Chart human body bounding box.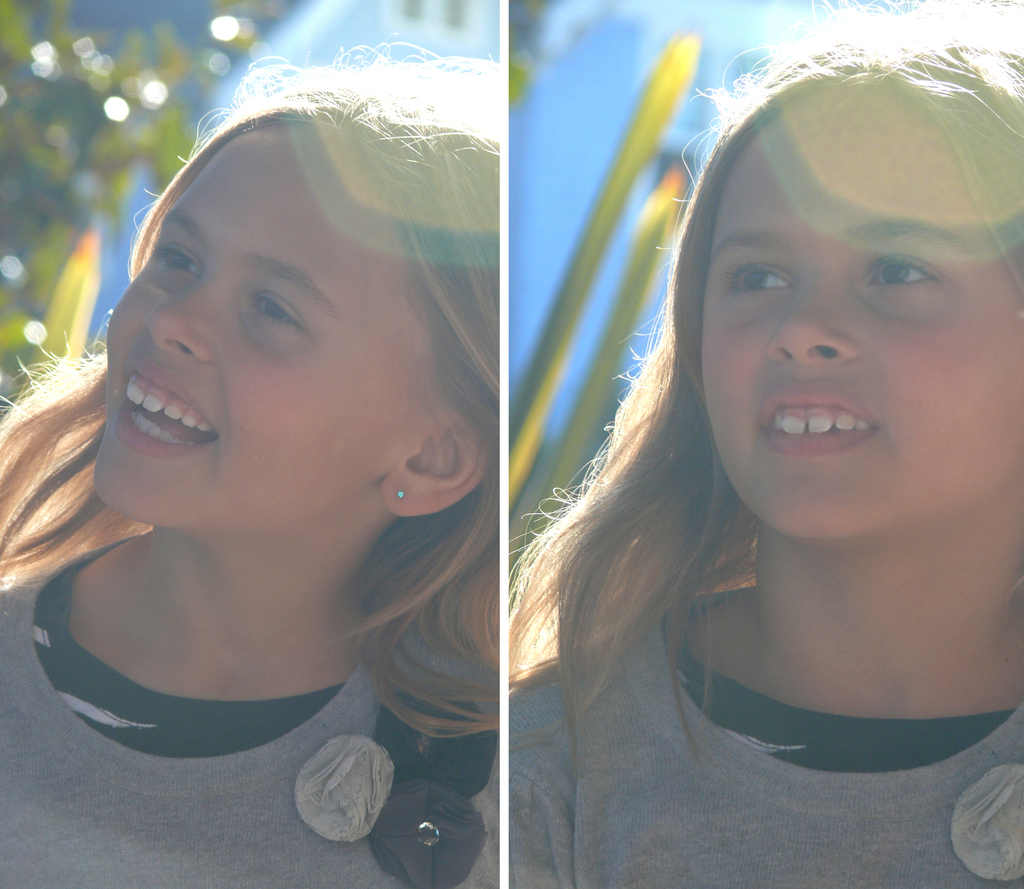
Charted: (left=0, top=44, right=563, bottom=840).
